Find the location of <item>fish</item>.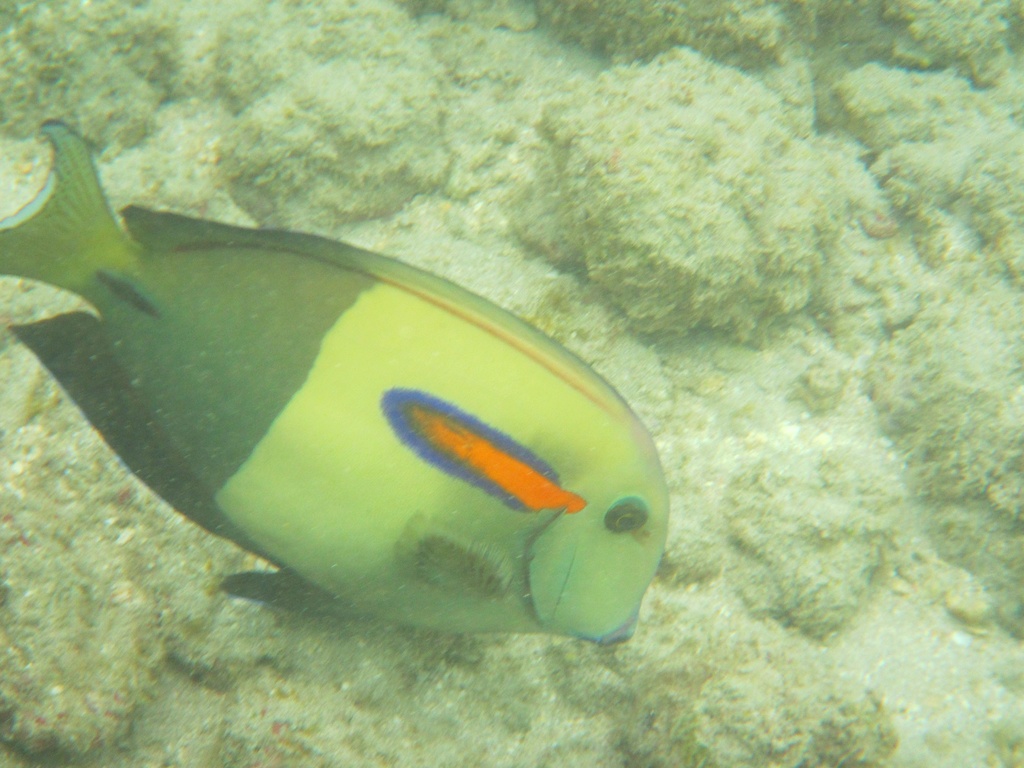
Location: <bbox>2, 136, 680, 671</bbox>.
